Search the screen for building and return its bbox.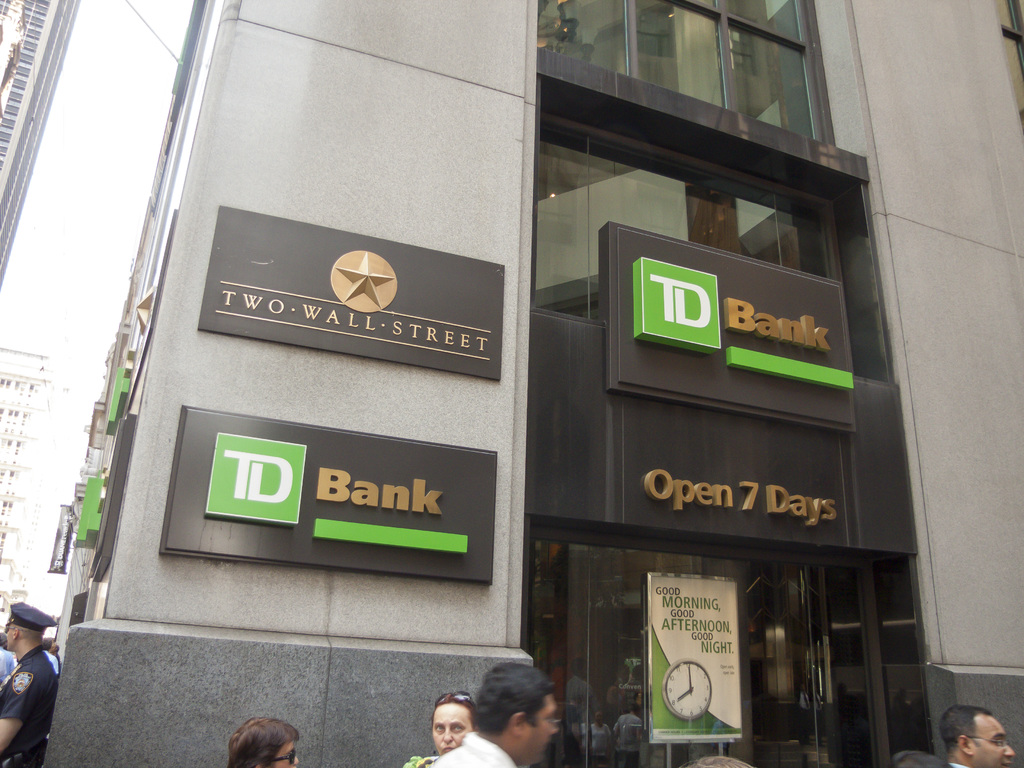
Found: (39,0,1023,767).
